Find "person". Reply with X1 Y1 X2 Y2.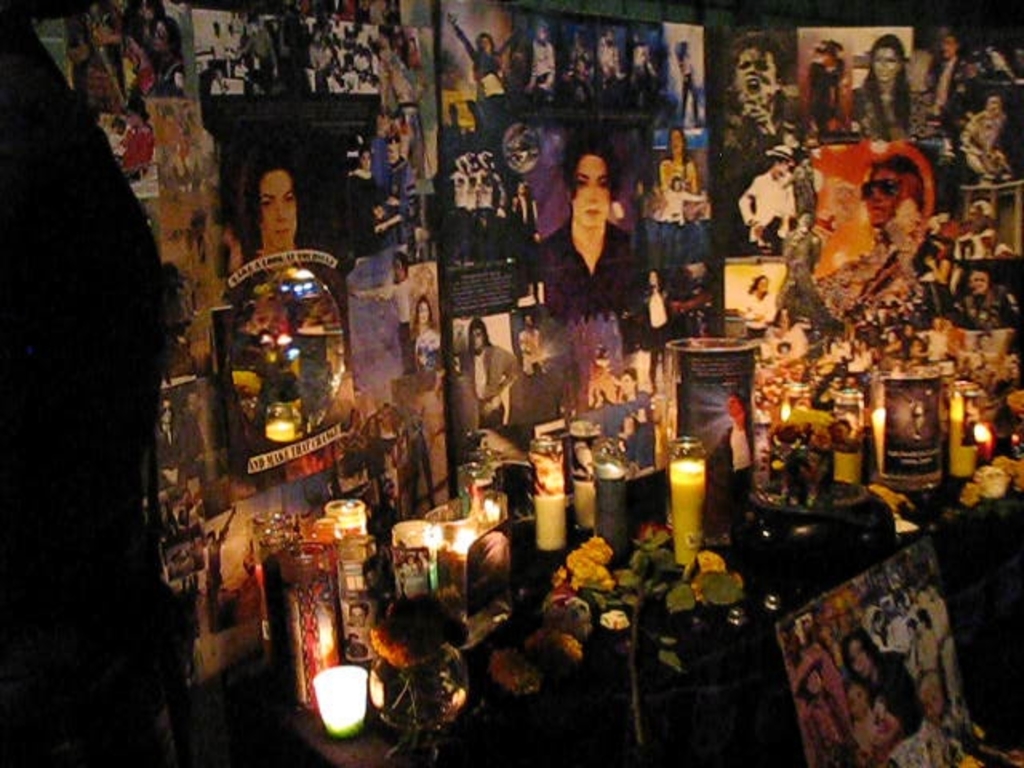
238 152 298 261.
